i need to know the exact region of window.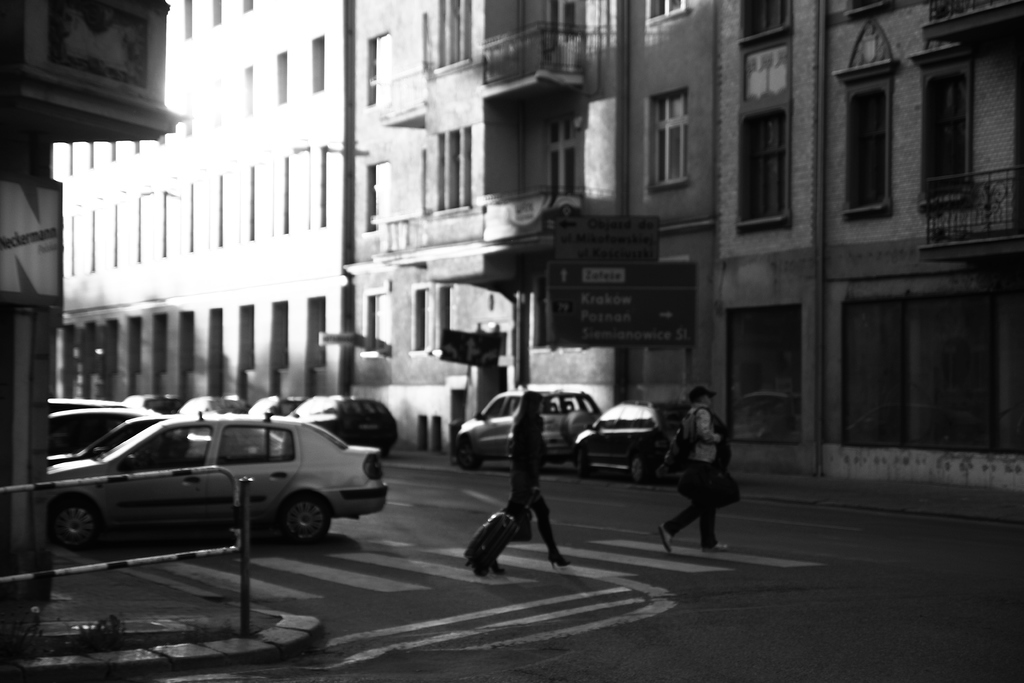
Region: <region>104, 318, 124, 372</region>.
